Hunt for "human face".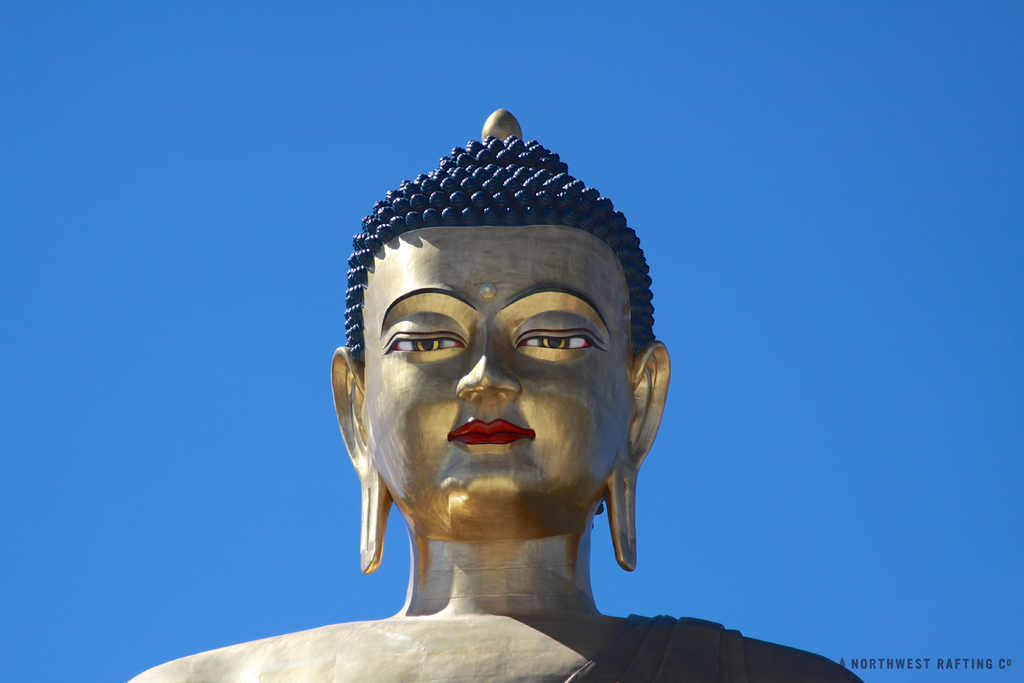
Hunted down at {"left": 360, "top": 220, "right": 635, "bottom": 537}.
